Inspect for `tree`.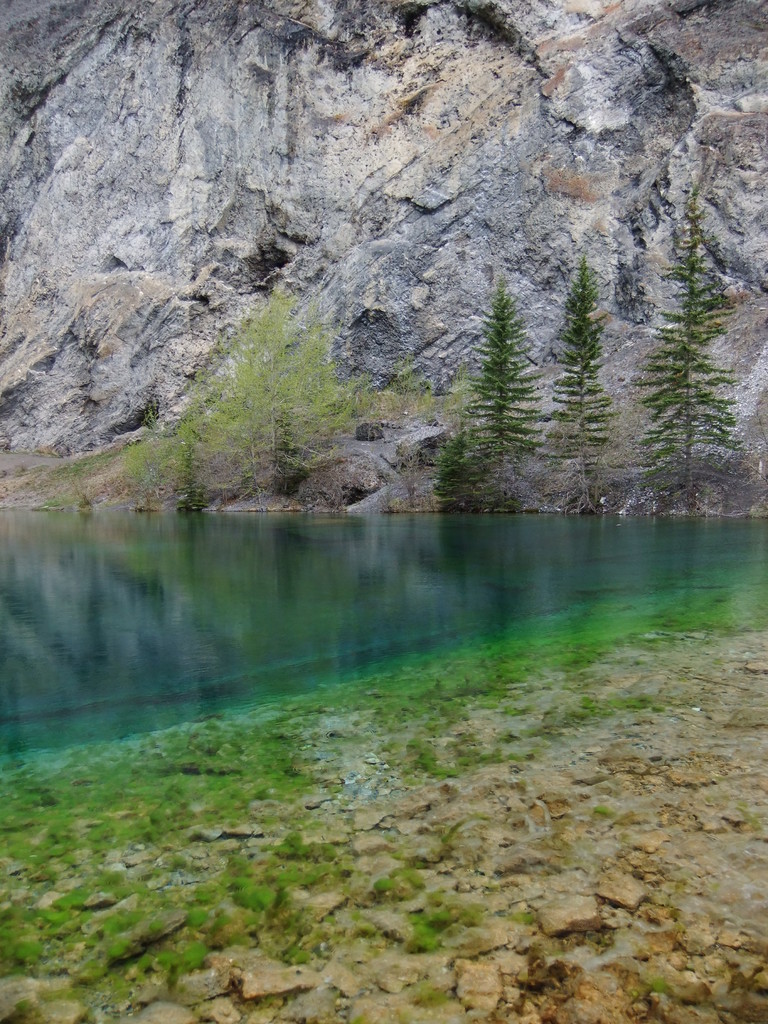
Inspection: 424/266/551/518.
